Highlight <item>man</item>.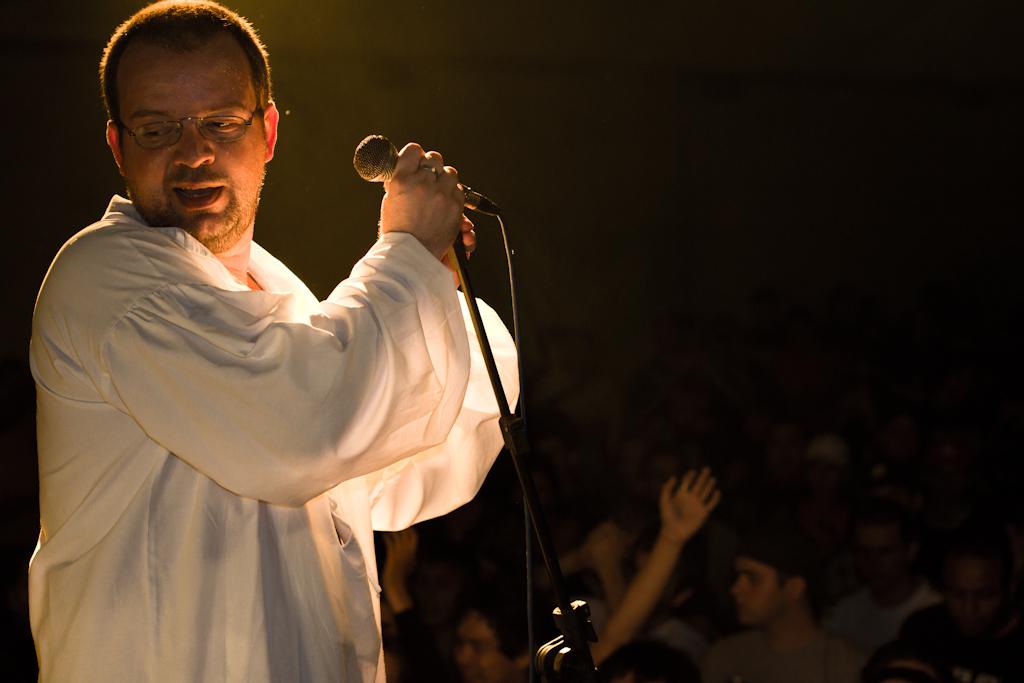
Highlighted region: left=695, top=527, right=871, bottom=682.
